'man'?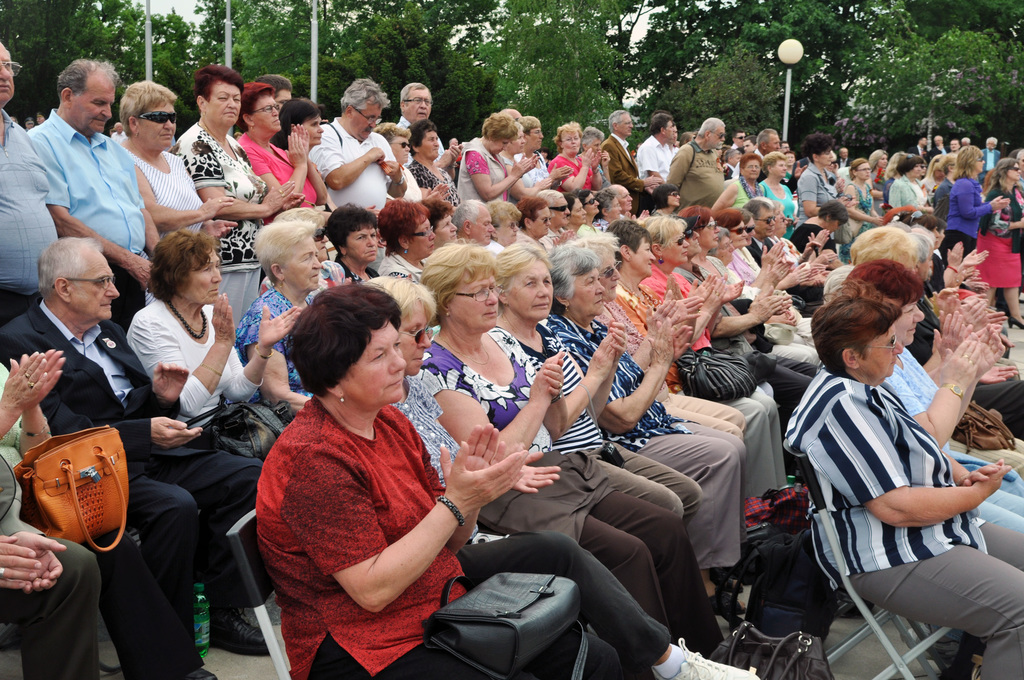
[left=661, top=117, right=735, bottom=220]
